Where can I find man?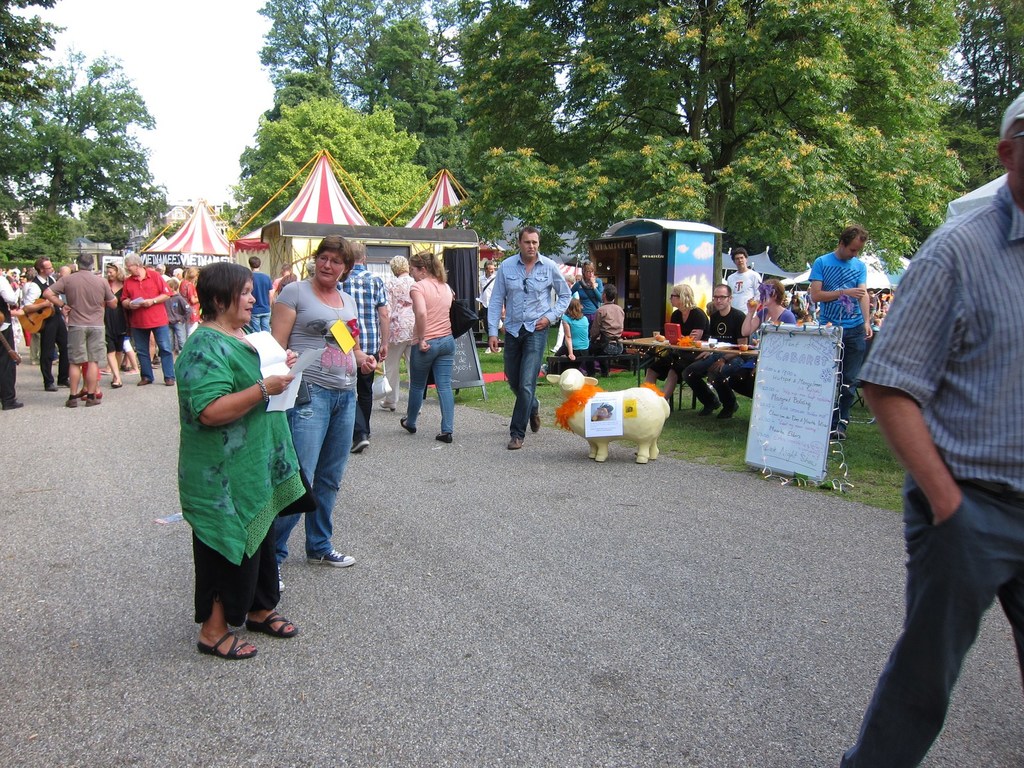
You can find it at <bbox>486, 226, 574, 452</bbox>.
